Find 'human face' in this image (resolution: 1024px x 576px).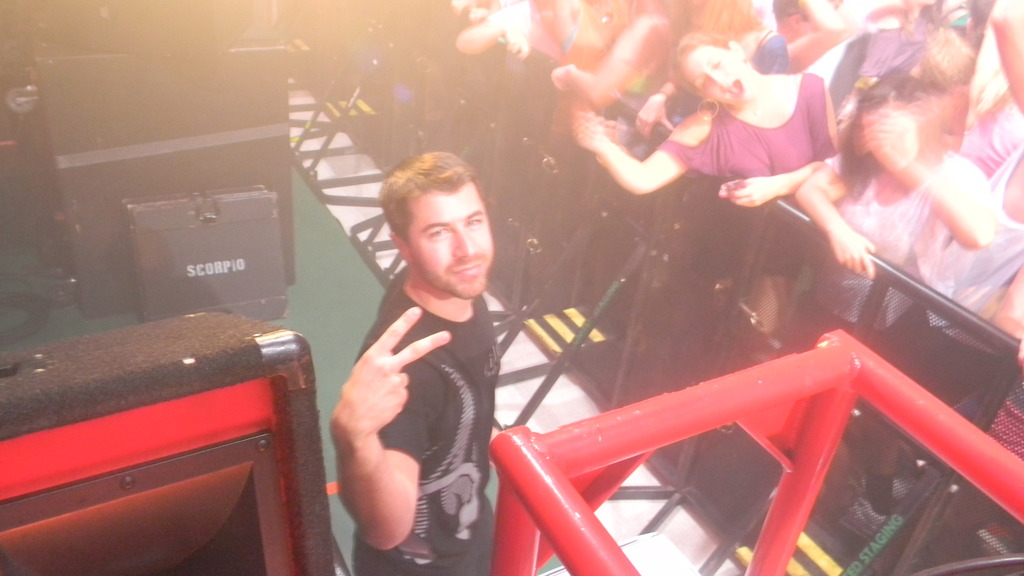
<box>690,46,758,101</box>.
